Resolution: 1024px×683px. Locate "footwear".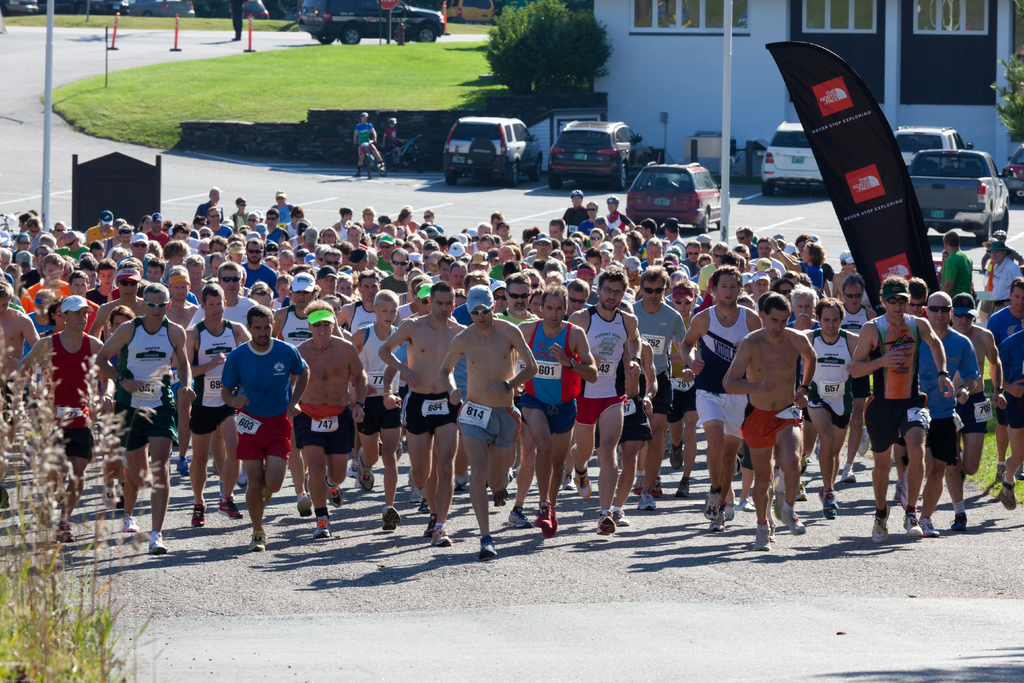
(995,460,1011,486).
